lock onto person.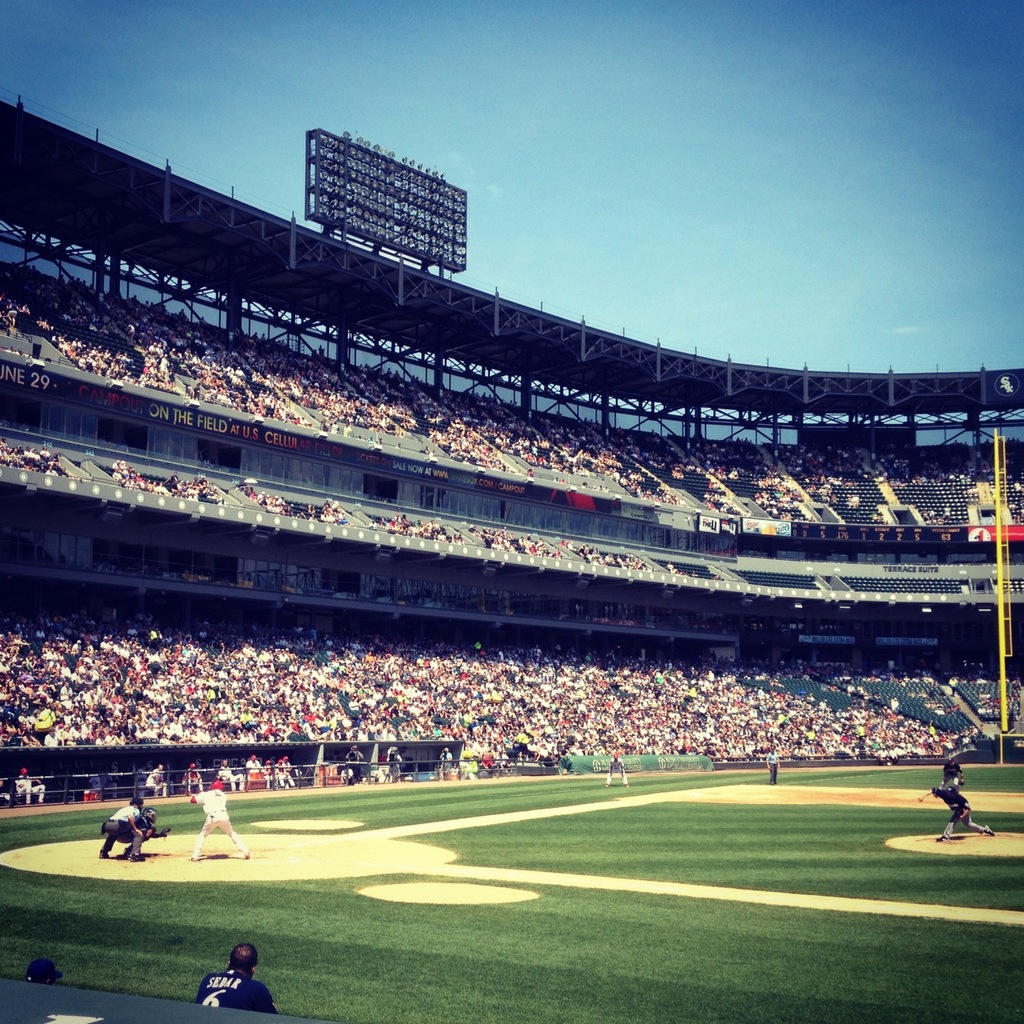
Locked: 439/742/454/770.
